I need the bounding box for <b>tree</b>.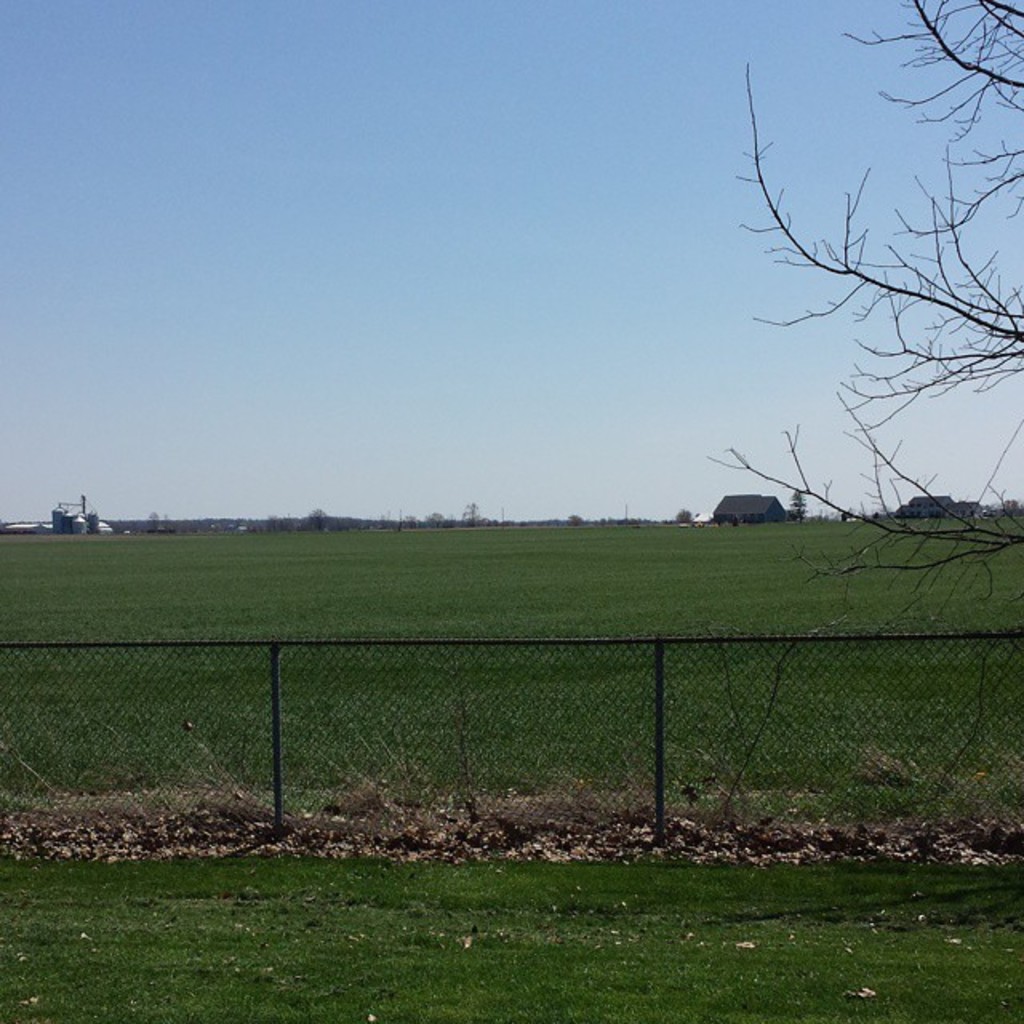
Here it is: x1=307, y1=507, x2=325, y2=534.
